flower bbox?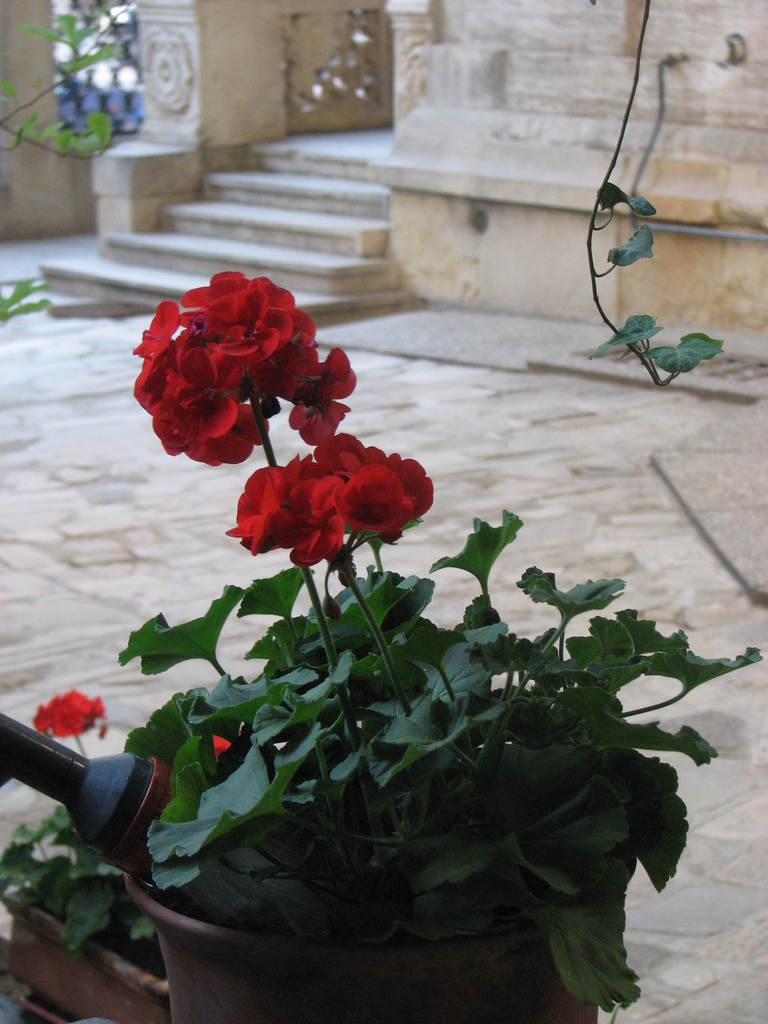
[x1=133, y1=267, x2=344, y2=467]
